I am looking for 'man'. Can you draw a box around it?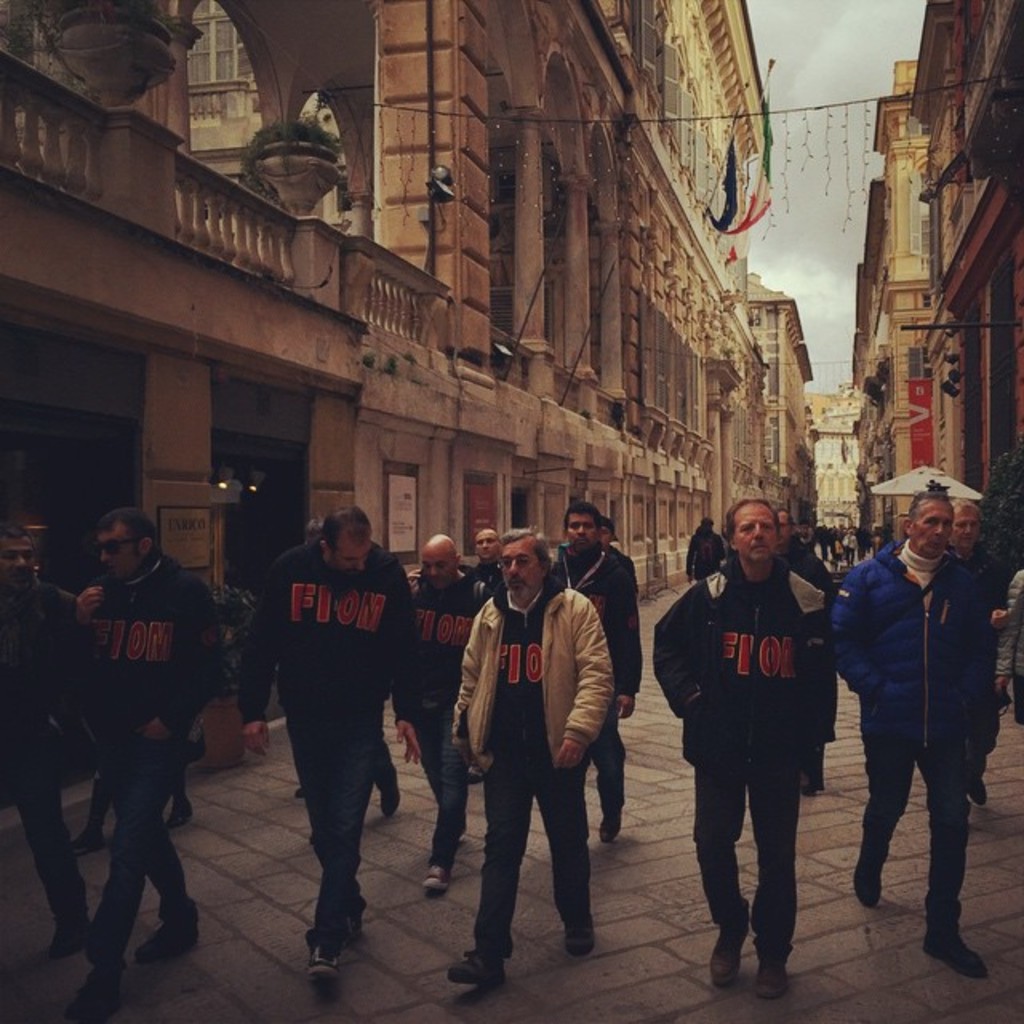
Sure, the bounding box is l=72, t=718, r=206, b=851.
